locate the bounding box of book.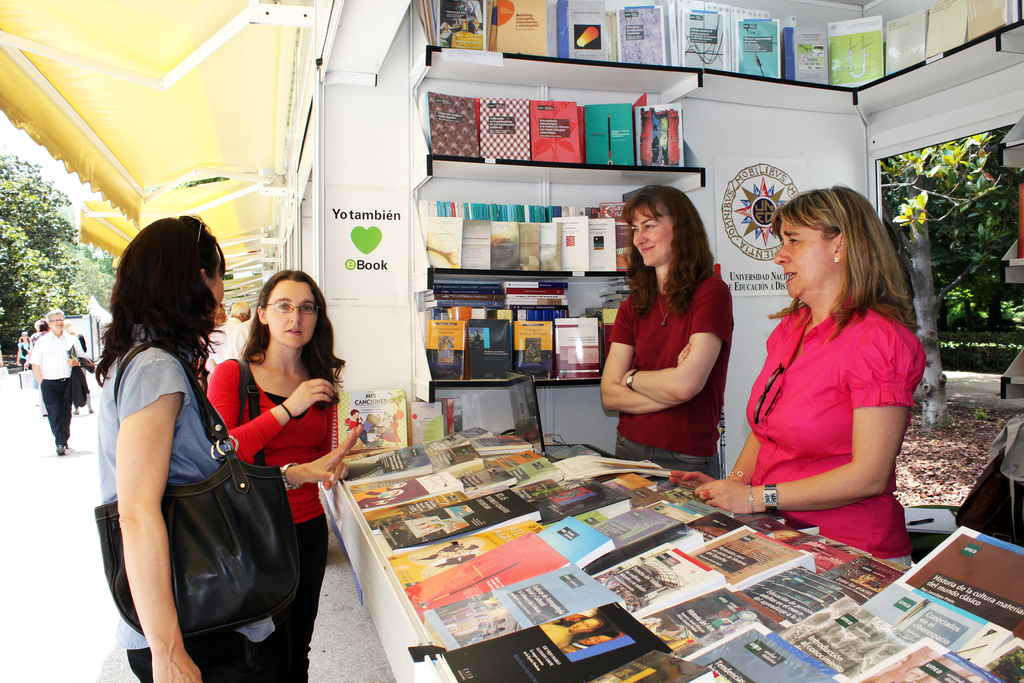
Bounding box: [x1=783, y1=26, x2=831, y2=88].
